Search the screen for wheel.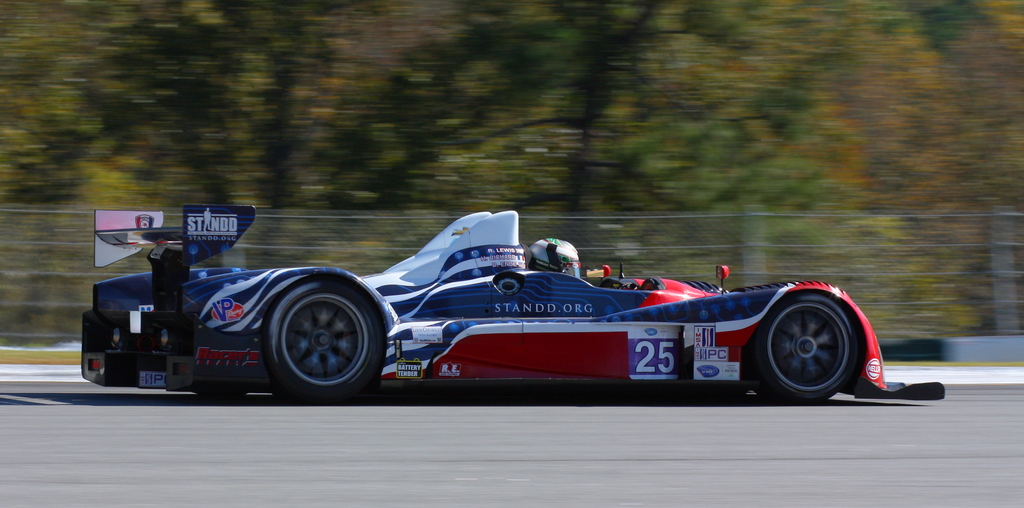
Found at crop(620, 285, 641, 291).
